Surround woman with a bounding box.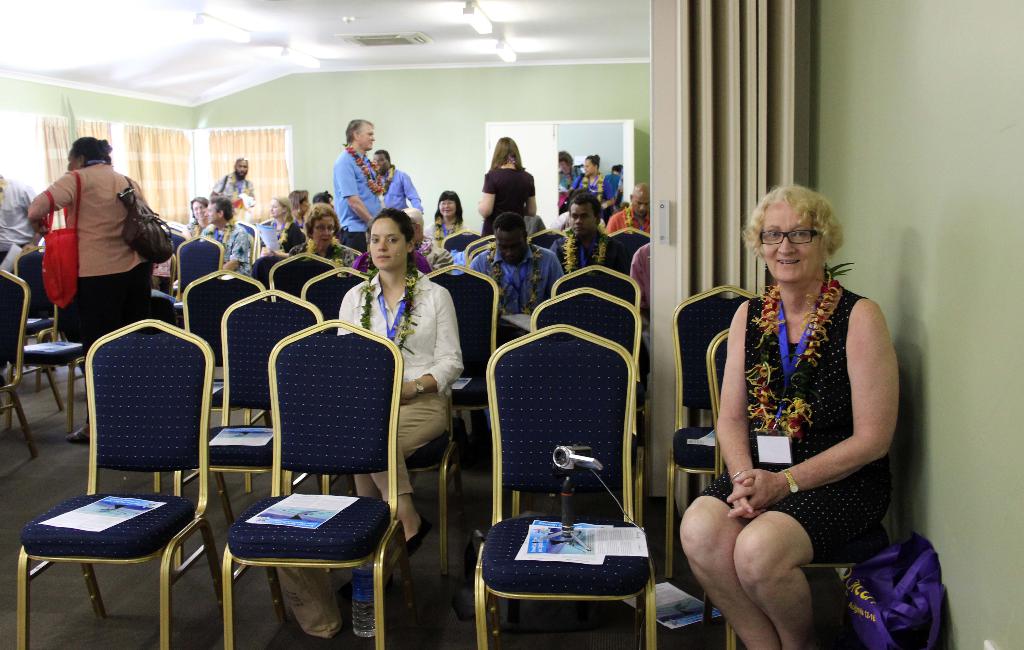
pyautogui.locateOnScreen(422, 189, 468, 254).
